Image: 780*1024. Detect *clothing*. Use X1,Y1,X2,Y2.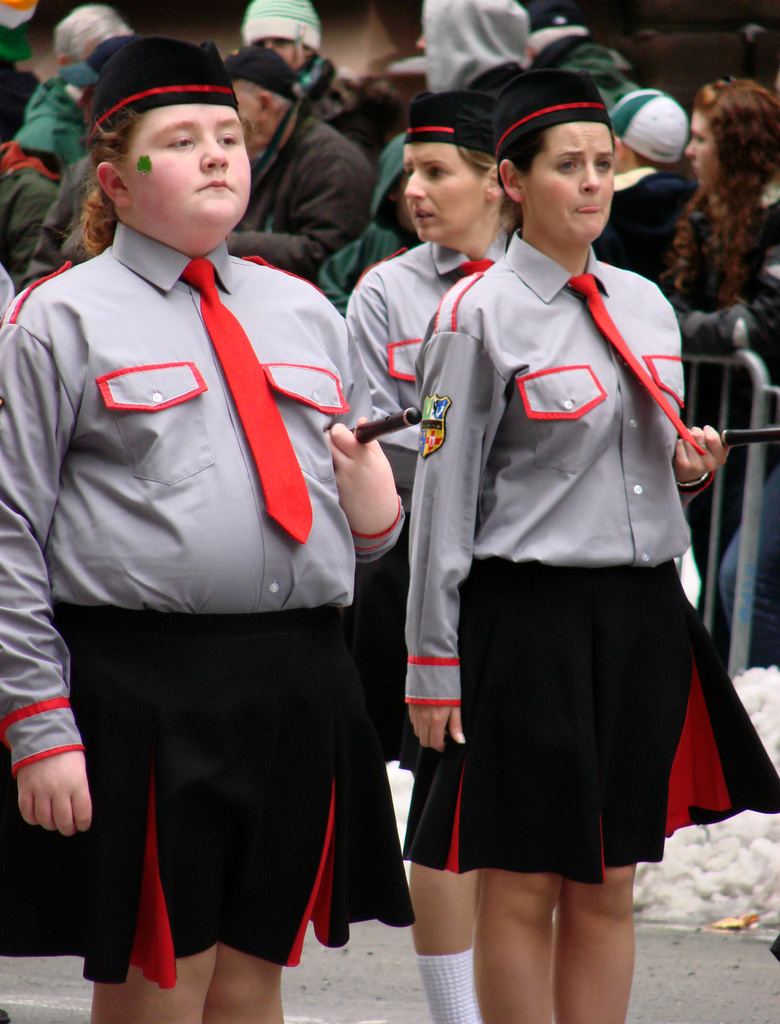
0,69,87,276.
